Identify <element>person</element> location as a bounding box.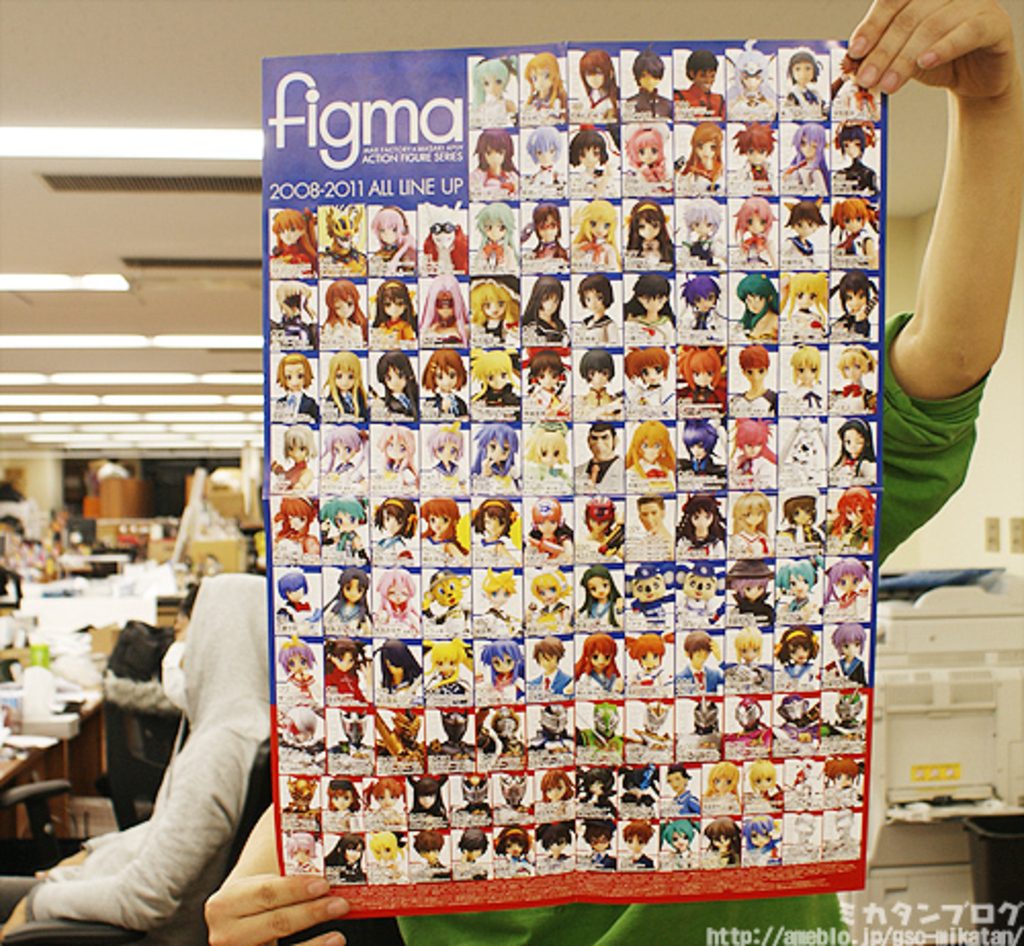
box=[831, 199, 874, 258].
